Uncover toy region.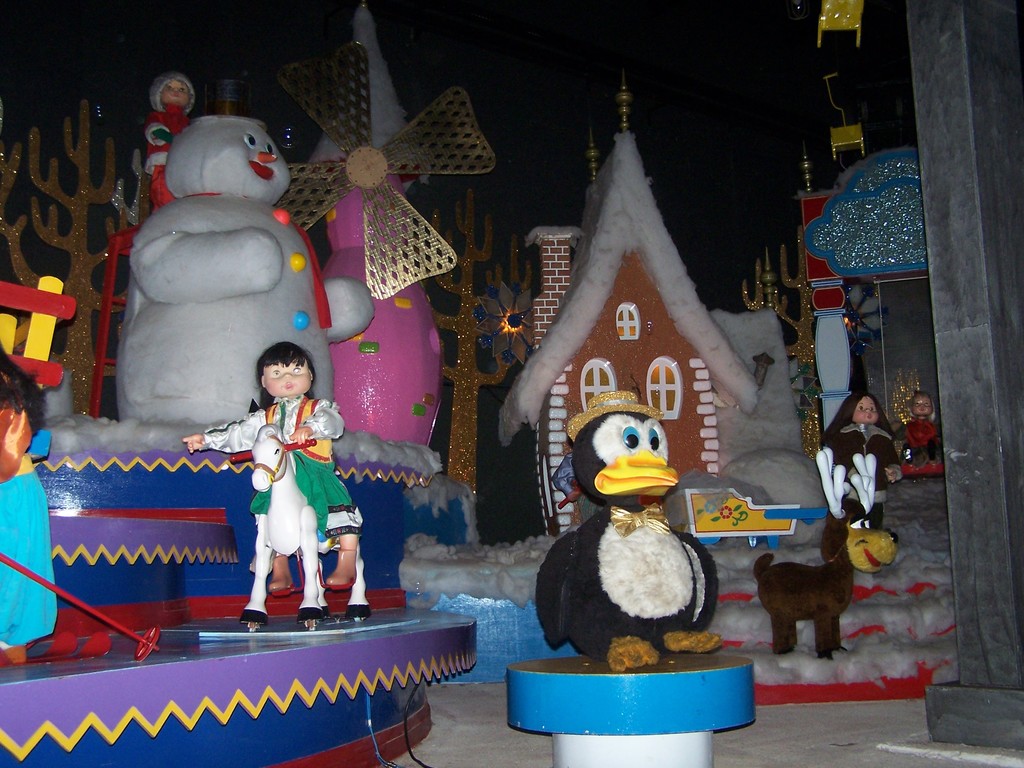
Uncovered: <box>114,111,331,441</box>.
